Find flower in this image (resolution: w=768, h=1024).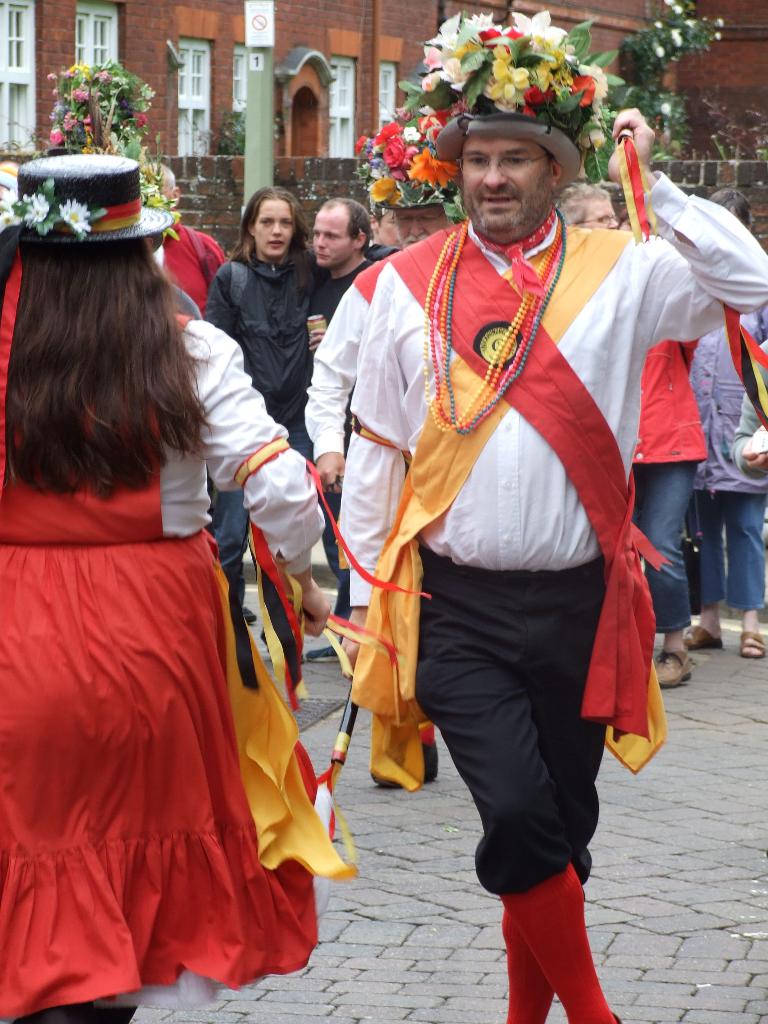
detection(662, 102, 670, 115).
